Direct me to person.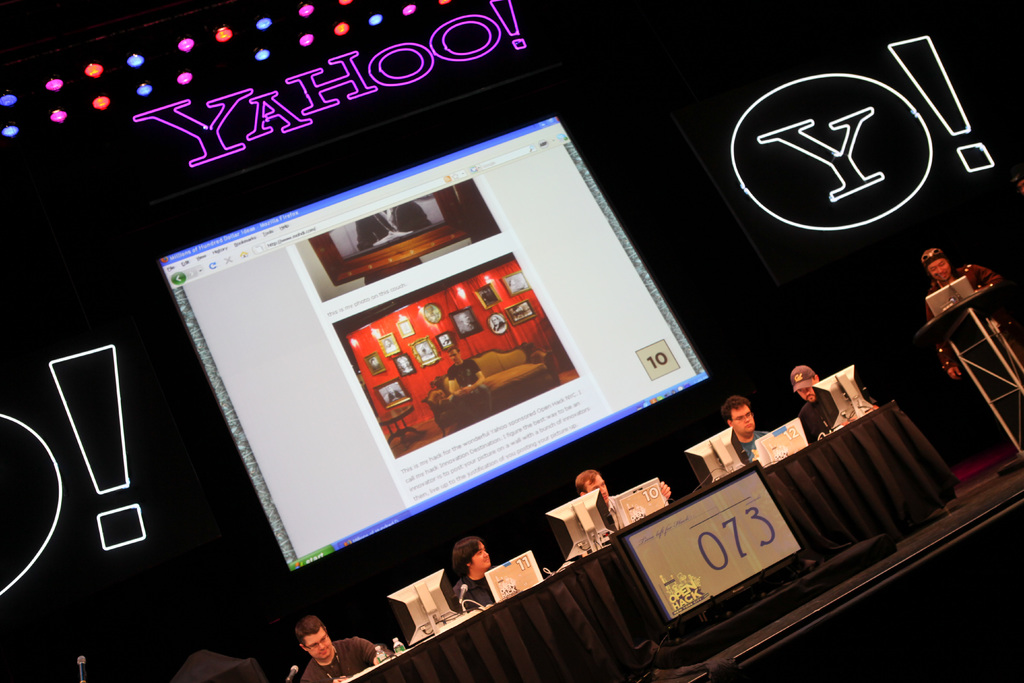
Direction: l=294, t=613, r=378, b=682.
